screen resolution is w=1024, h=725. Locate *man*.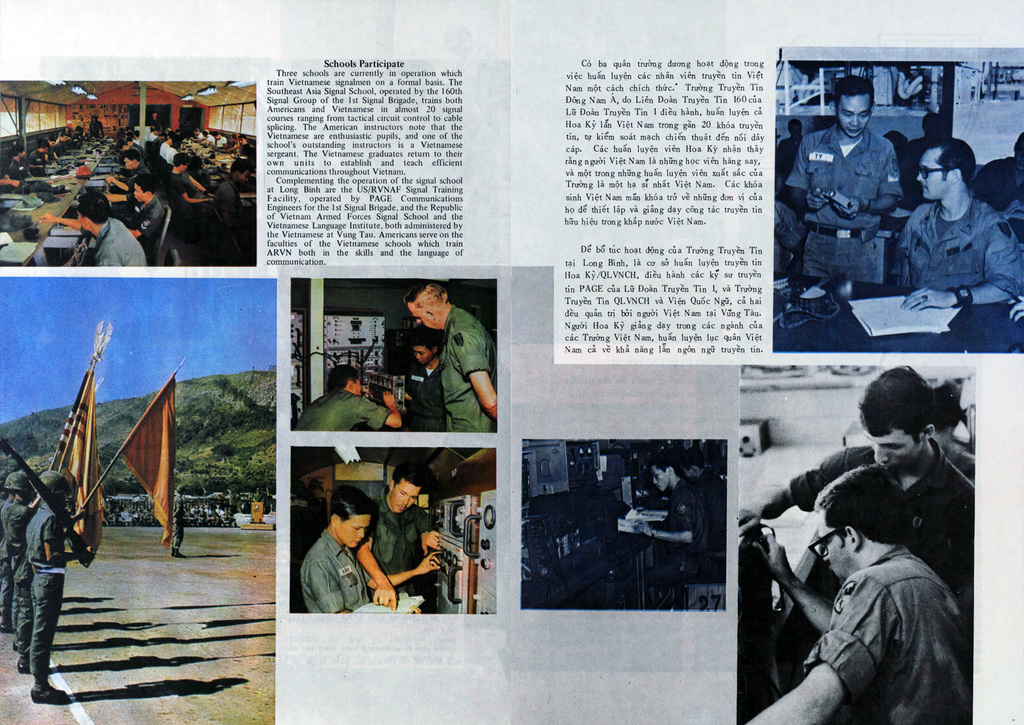
(left=683, top=448, right=727, bottom=553).
